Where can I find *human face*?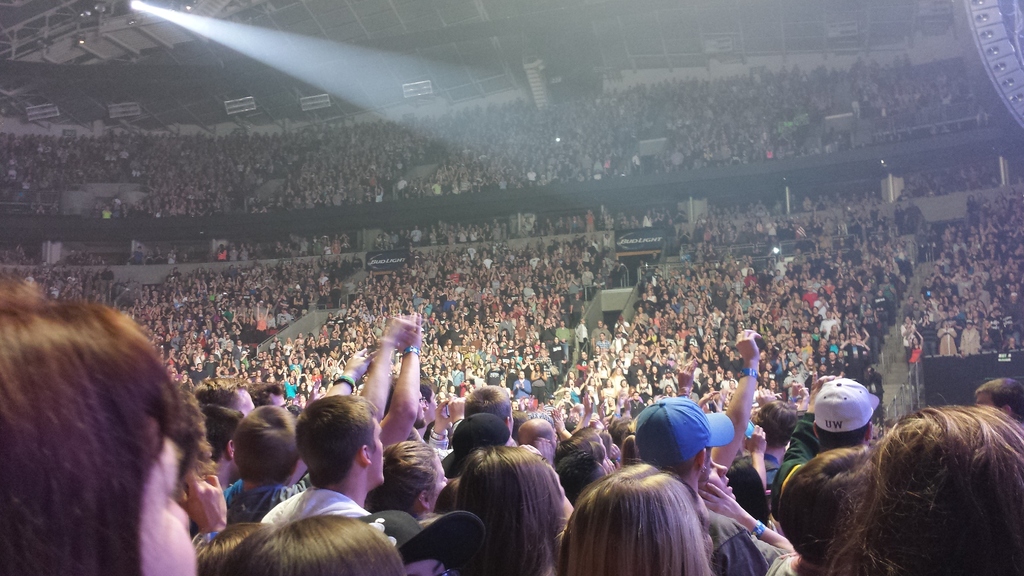
You can find it at (left=468, top=385, right=517, bottom=443).
